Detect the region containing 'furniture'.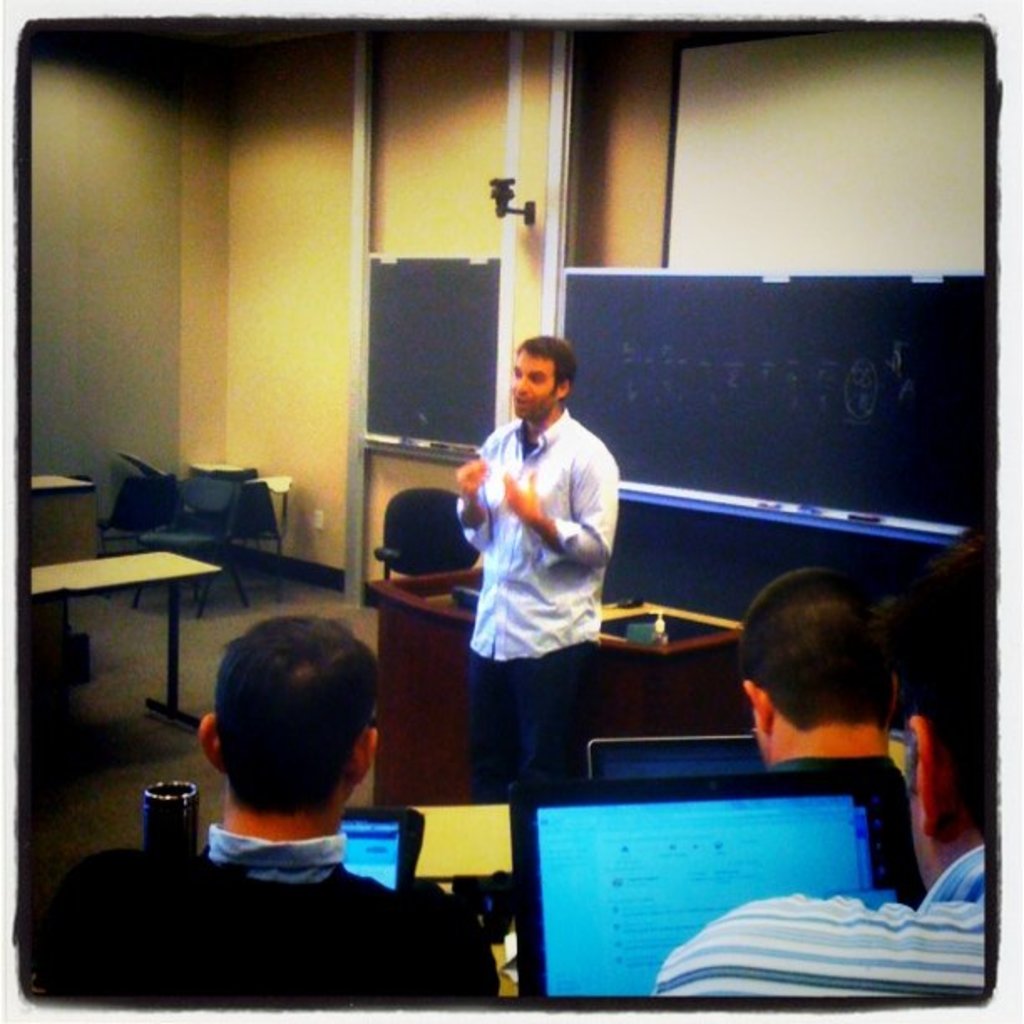
[28,550,221,728].
